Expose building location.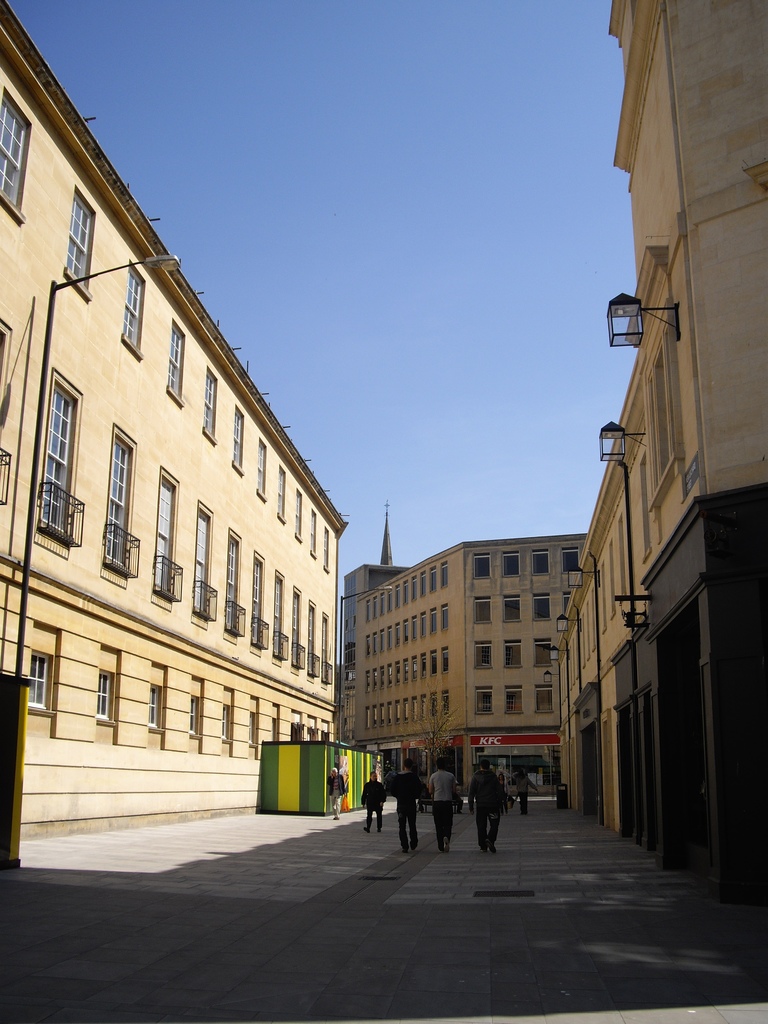
Exposed at (0,0,348,848).
